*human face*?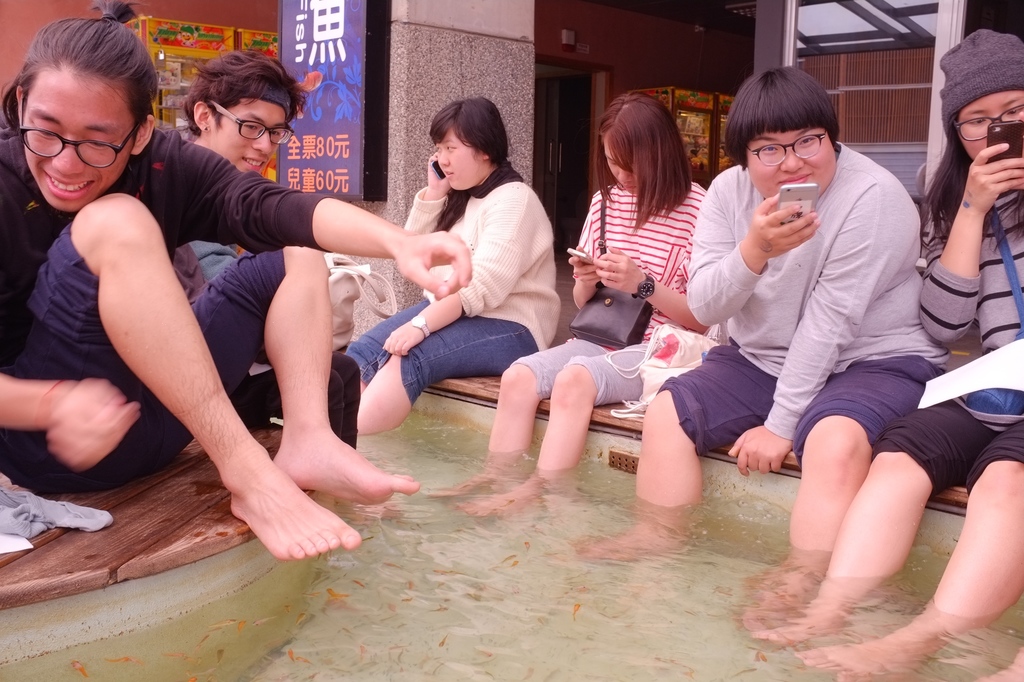
(943, 94, 1020, 145)
